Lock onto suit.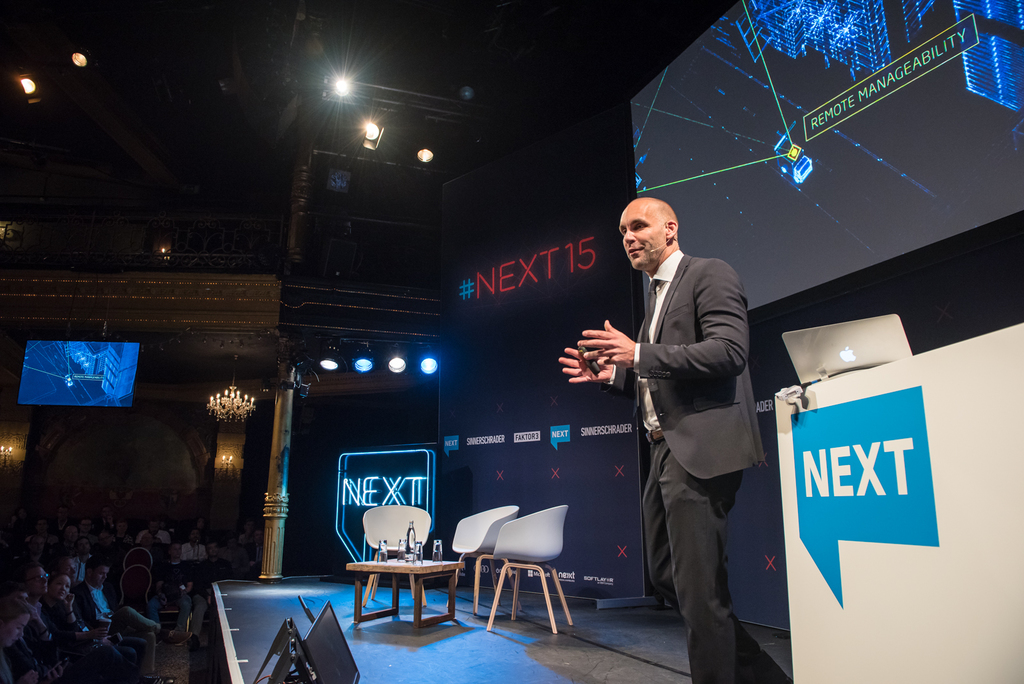
Locked: bbox=(605, 204, 769, 661).
